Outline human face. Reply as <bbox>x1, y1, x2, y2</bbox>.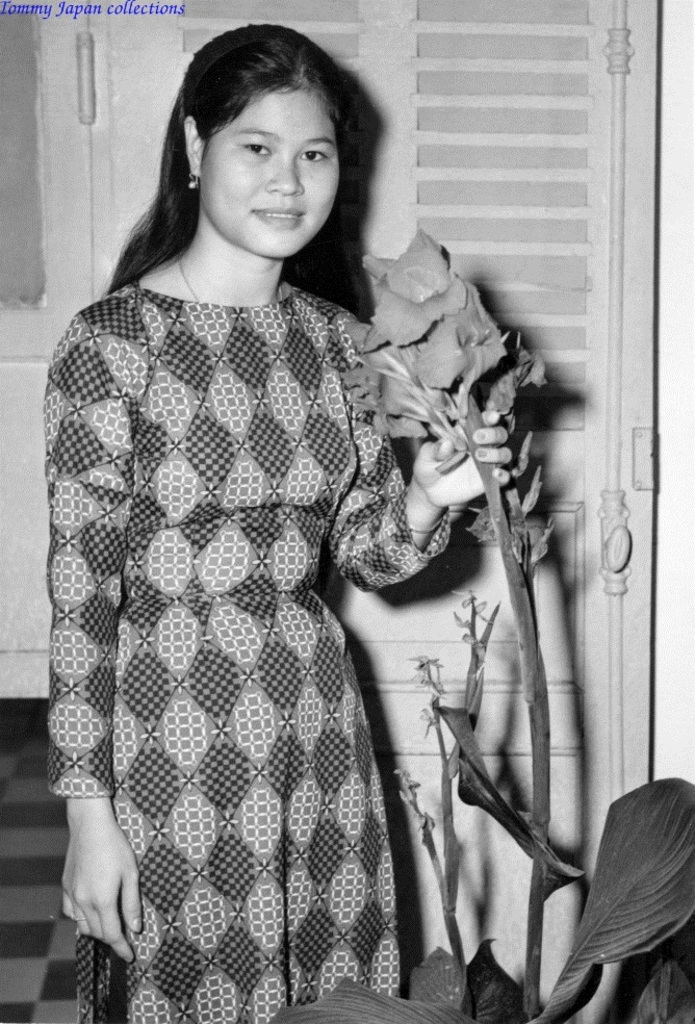
<bbox>197, 83, 340, 256</bbox>.
